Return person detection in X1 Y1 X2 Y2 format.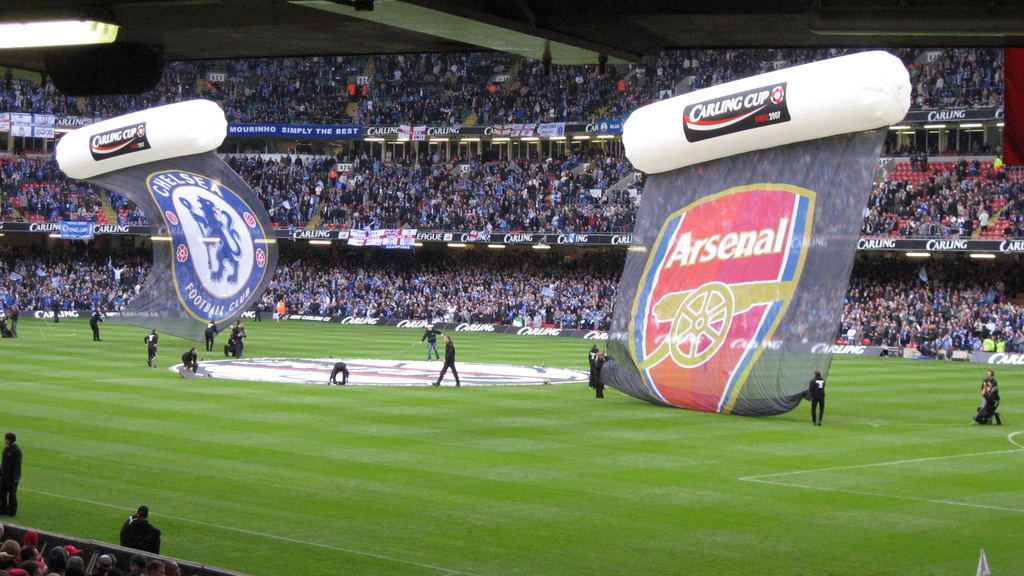
235 319 251 357.
